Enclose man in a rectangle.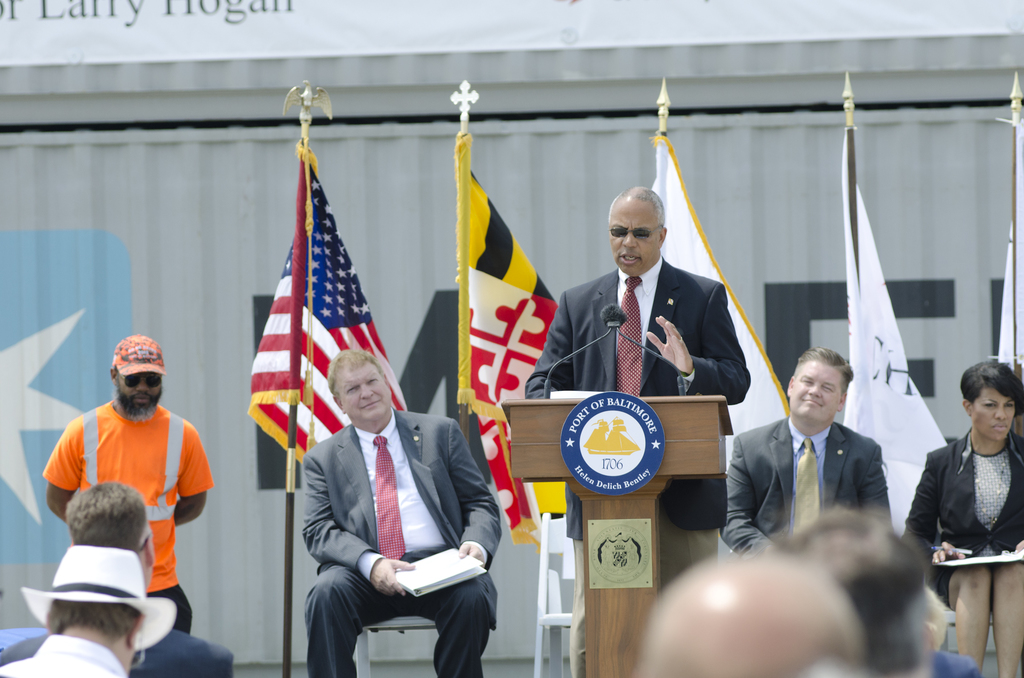
<region>720, 344, 893, 556</region>.
